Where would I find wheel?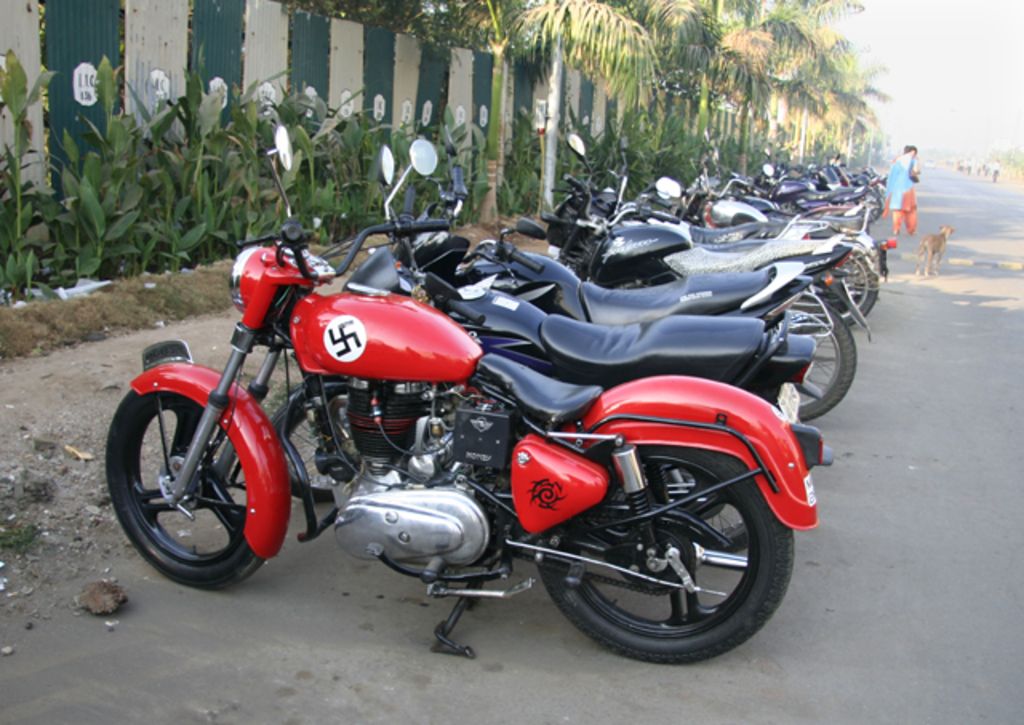
At detection(816, 245, 878, 331).
